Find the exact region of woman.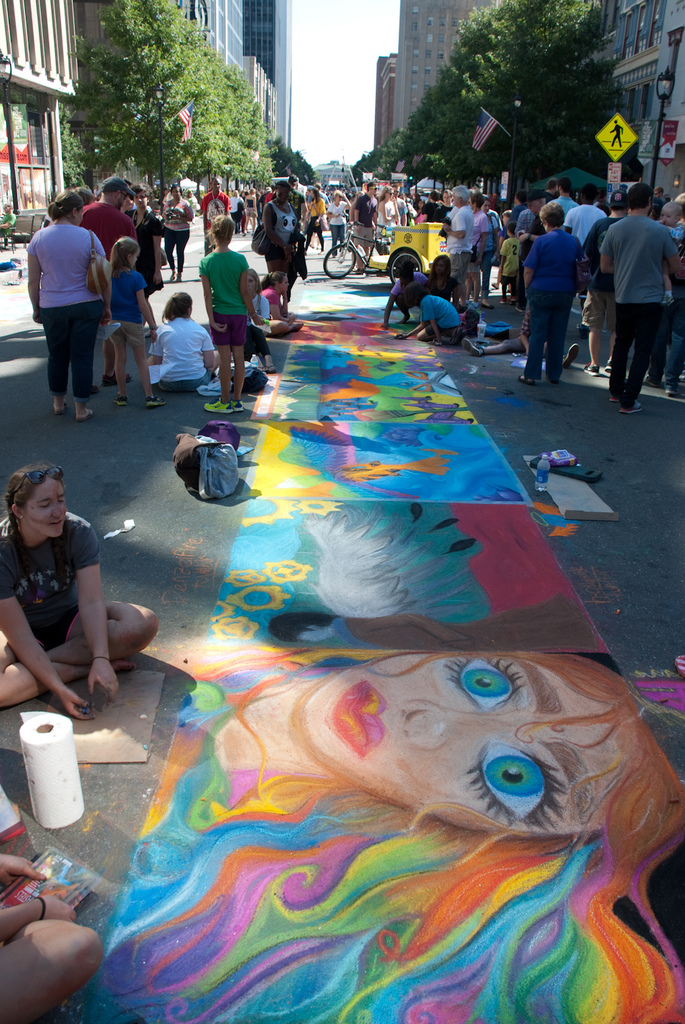
Exact region: 29, 192, 111, 421.
